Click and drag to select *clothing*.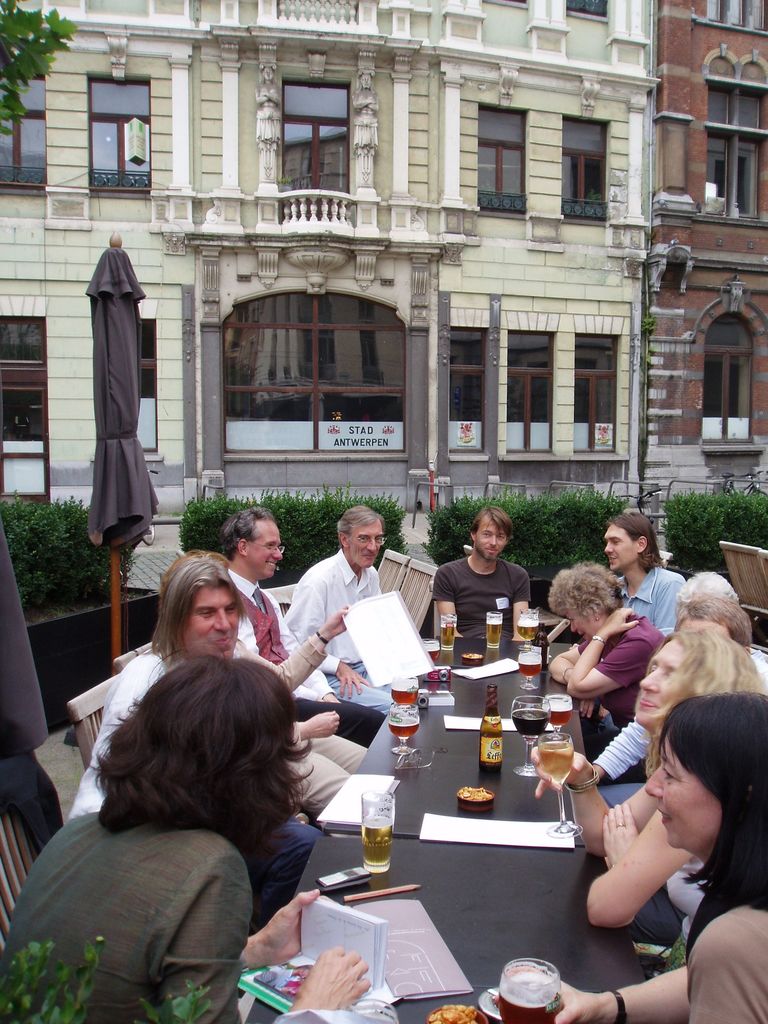
Selection: <region>596, 649, 767, 806</region>.
